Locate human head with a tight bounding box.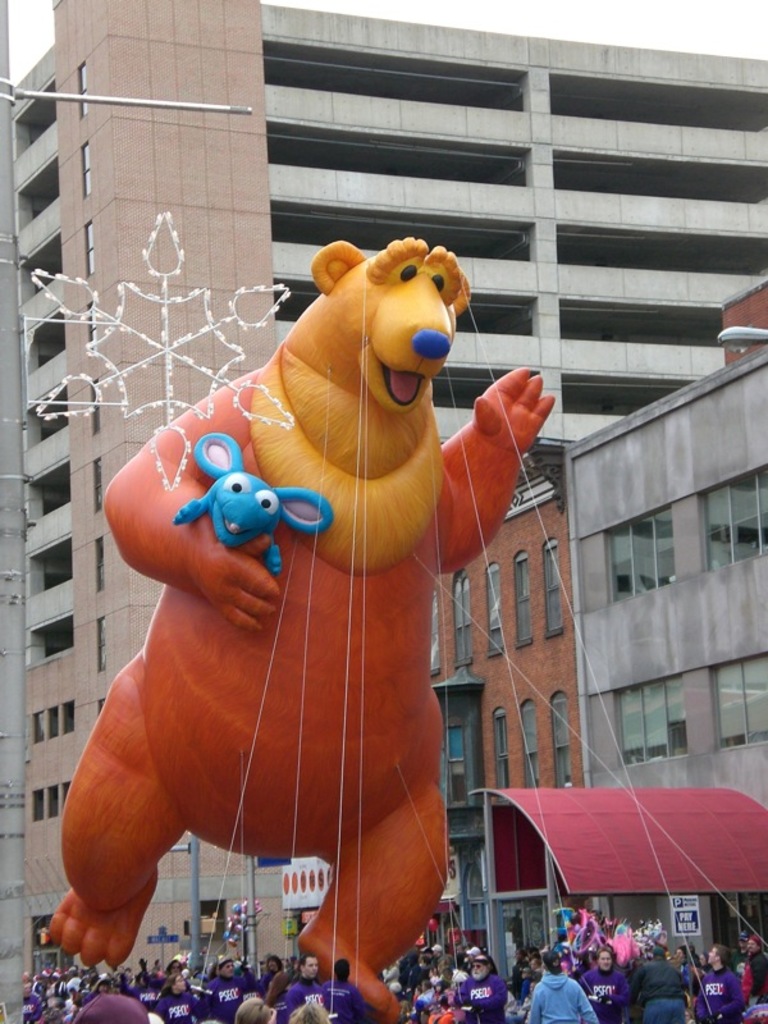
Rect(468, 948, 495, 984).
